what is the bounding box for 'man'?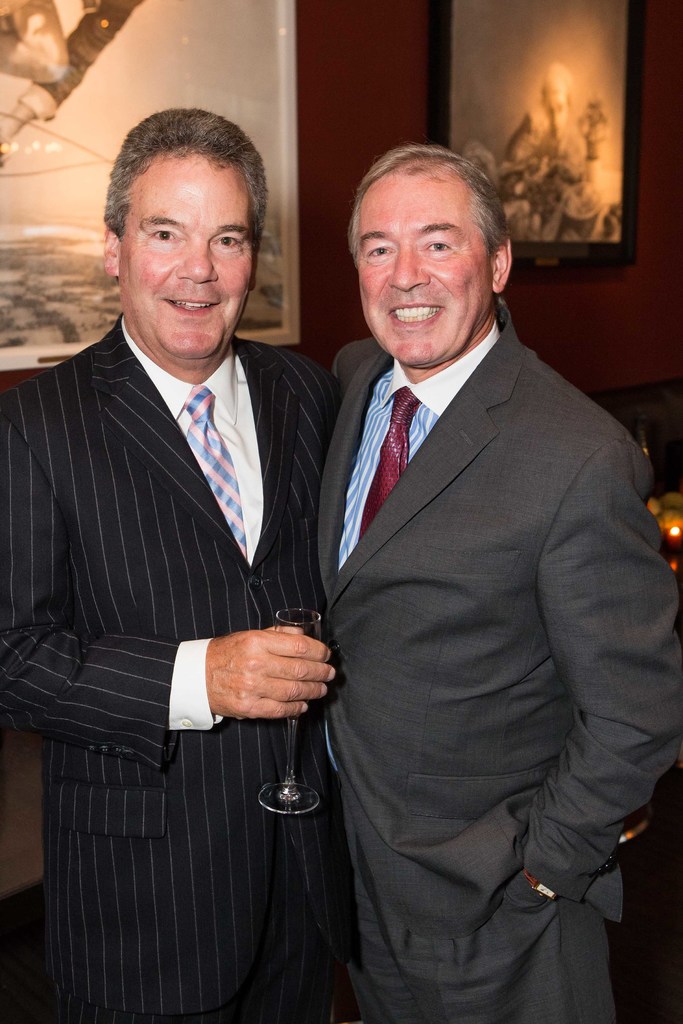
258, 99, 655, 1023.
